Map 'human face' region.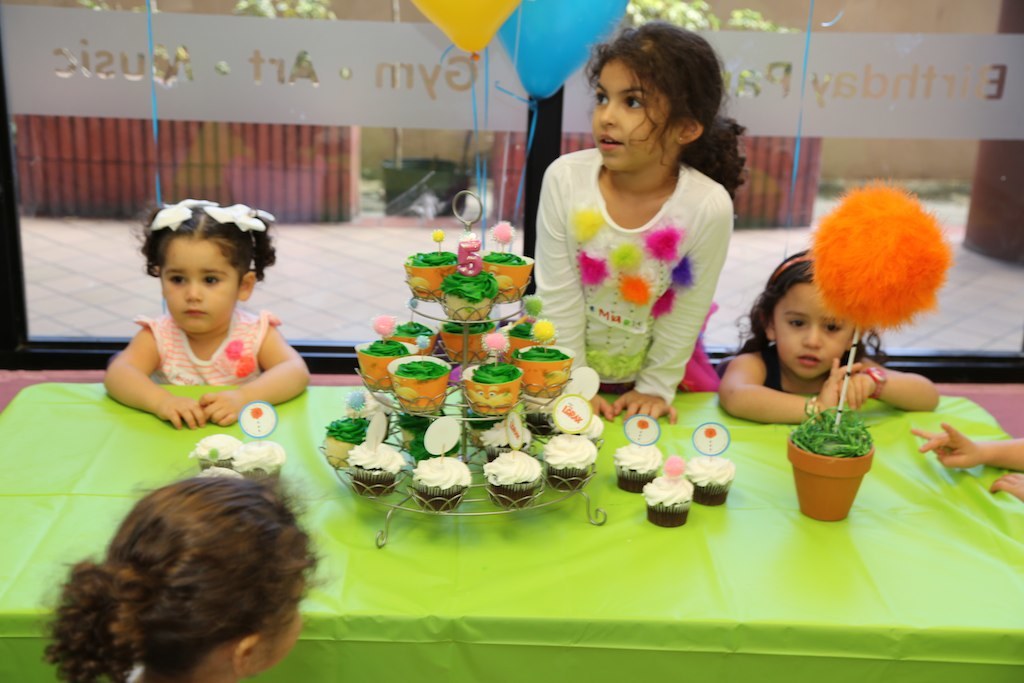
Mapped to bbox=(261, 568, 310, 665).
